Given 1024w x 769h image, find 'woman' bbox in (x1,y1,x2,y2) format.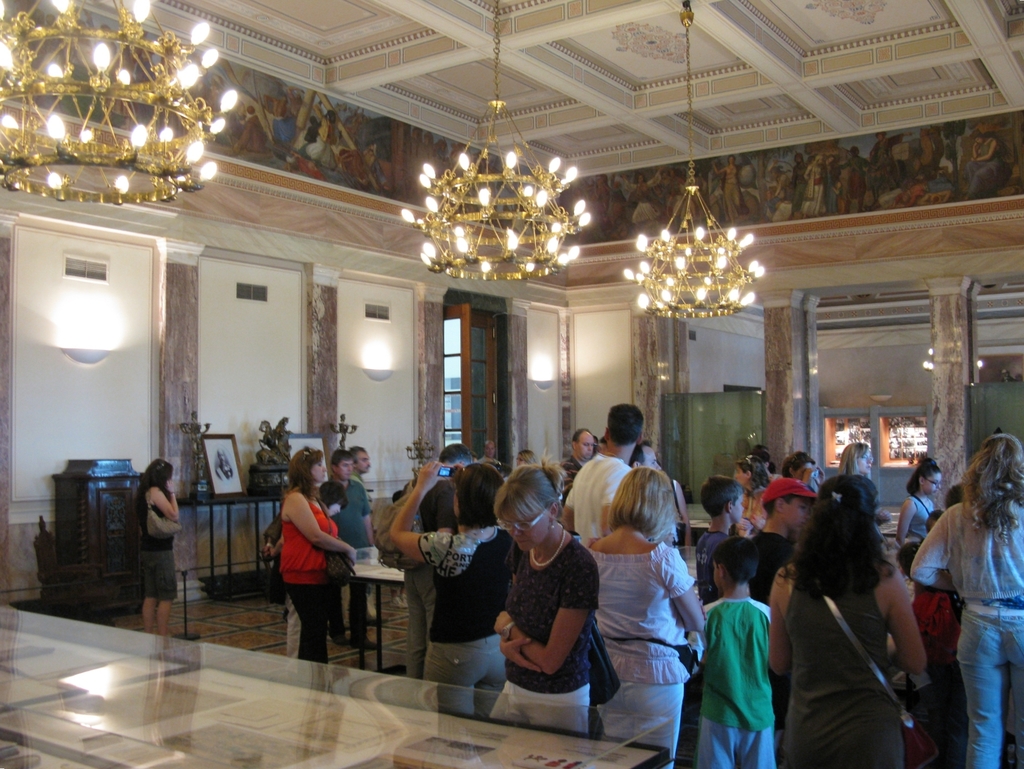
(785,452,819,498).
